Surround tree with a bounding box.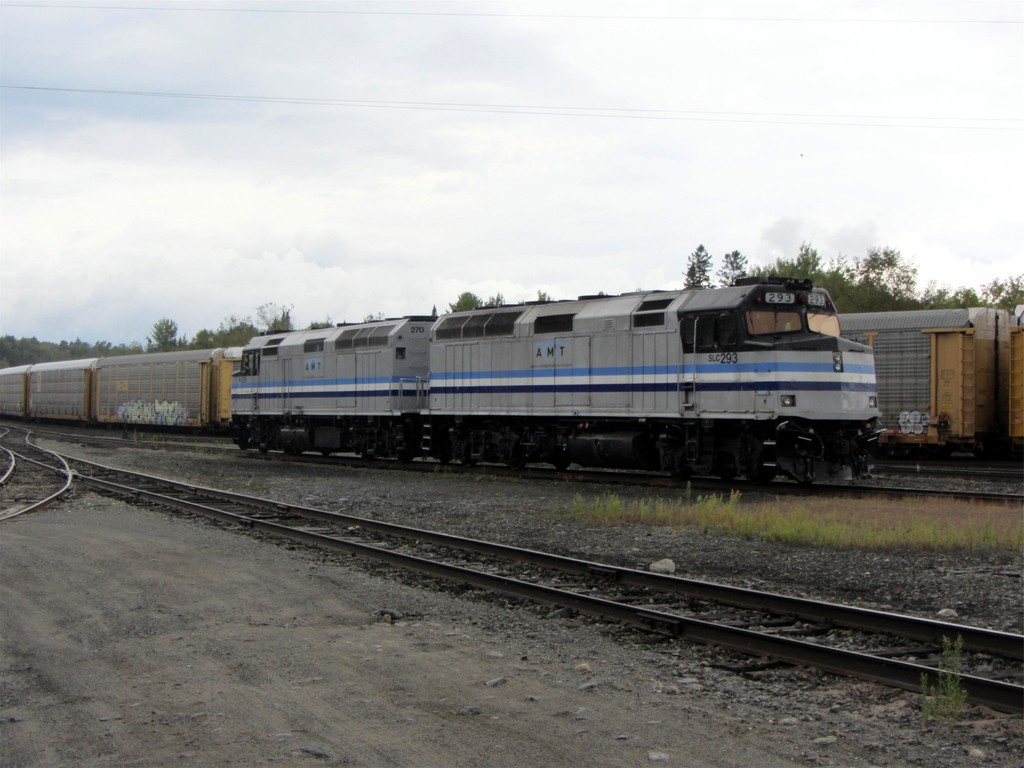
crop(483, 292, 508, 309).
